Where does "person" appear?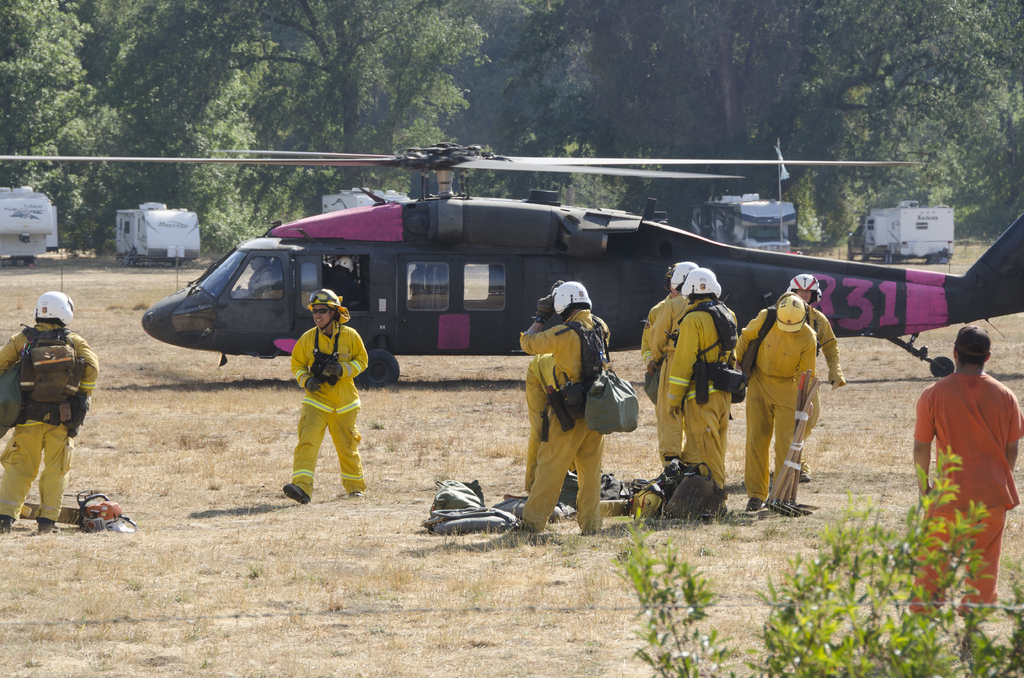
Appears at box(284, 284, 365, 503).
